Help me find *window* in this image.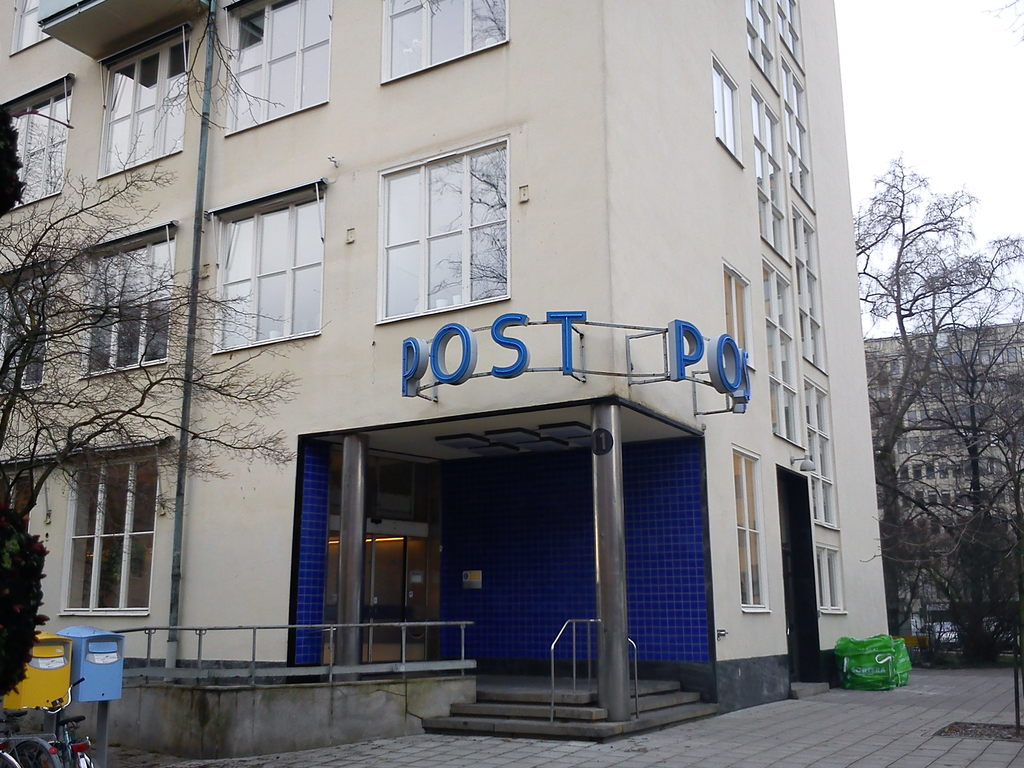
Found it: left=54, top=461, right=164, bottom=640.
